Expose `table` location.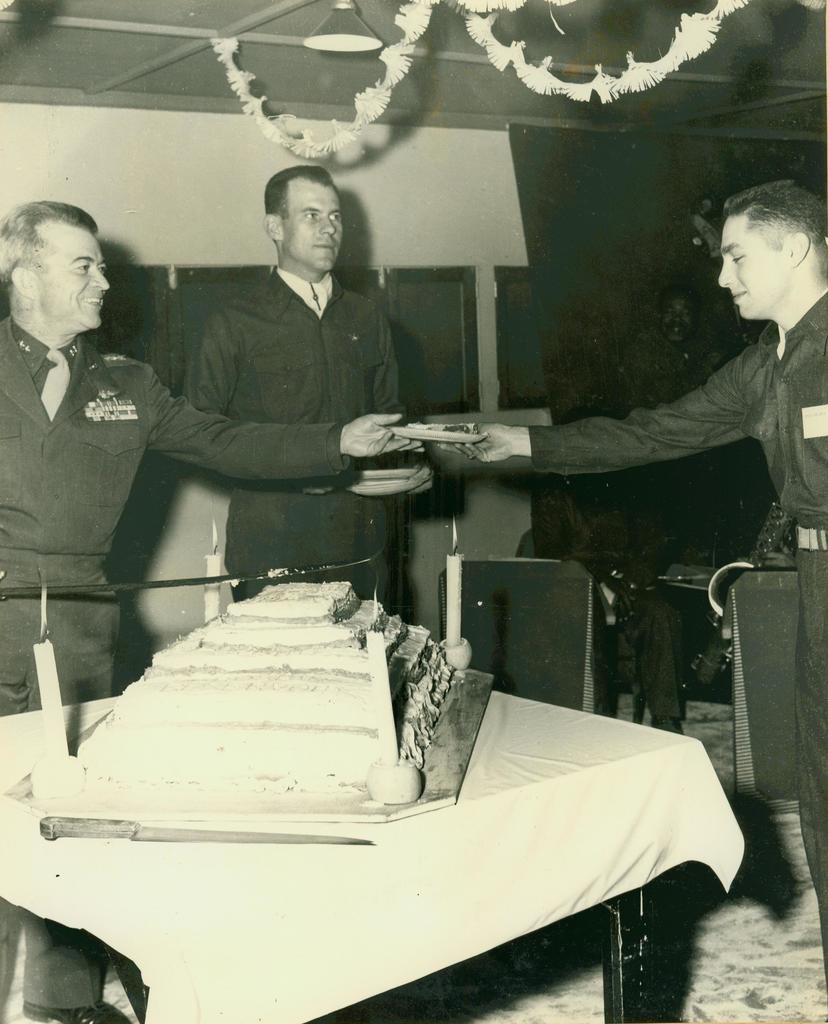
Exposed at bbox(8, 641, 745, 1021).
